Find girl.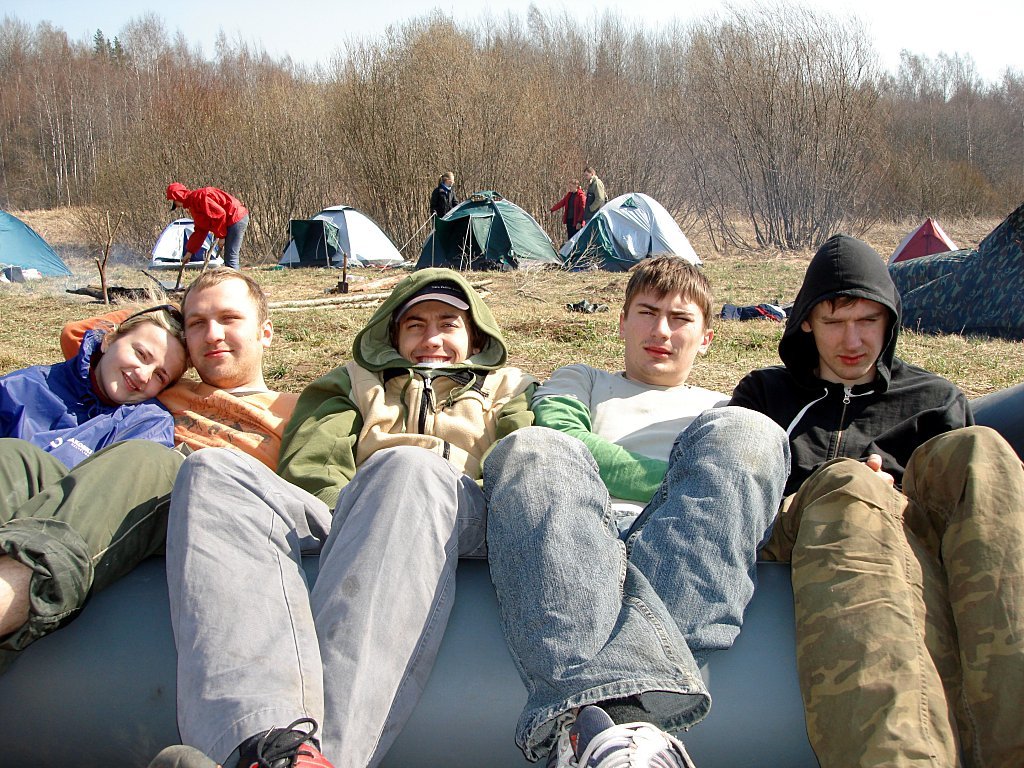
[0,275,199,471].
